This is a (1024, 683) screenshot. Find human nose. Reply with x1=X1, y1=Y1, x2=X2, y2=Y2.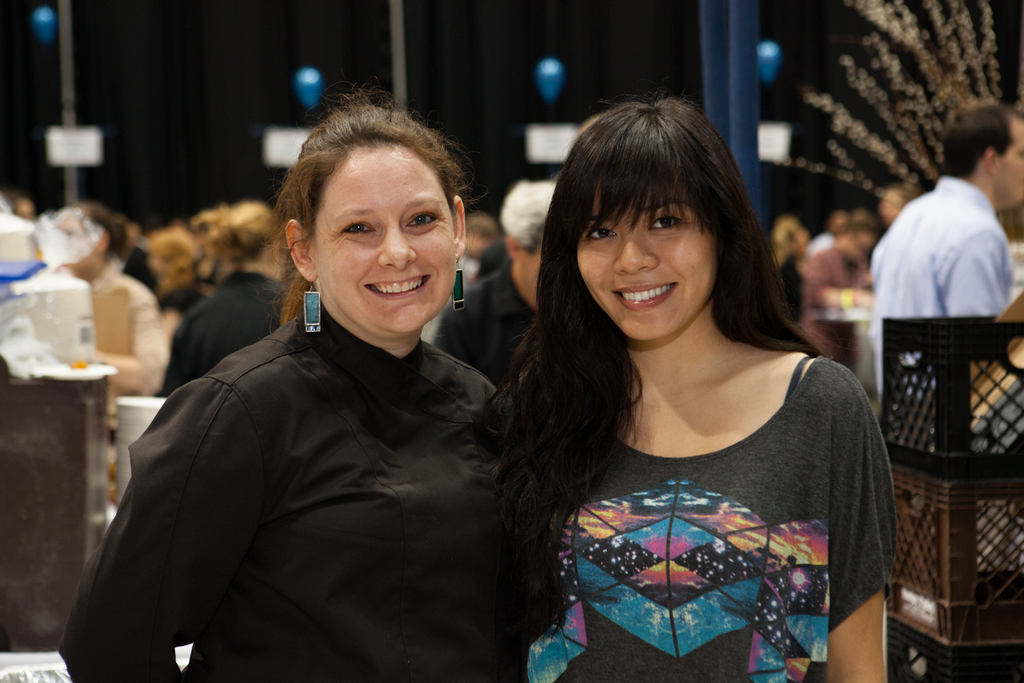
x1=378, y1=227, x2=416, y2=270.
